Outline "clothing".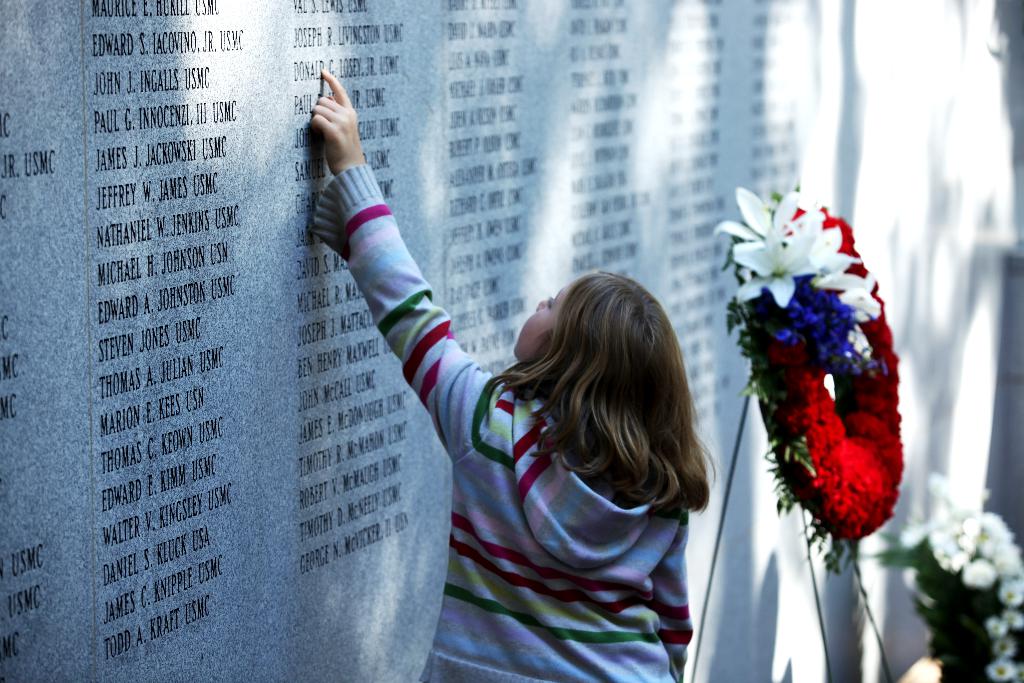
Outline: <region>347, 217, 751, 661</region>.
